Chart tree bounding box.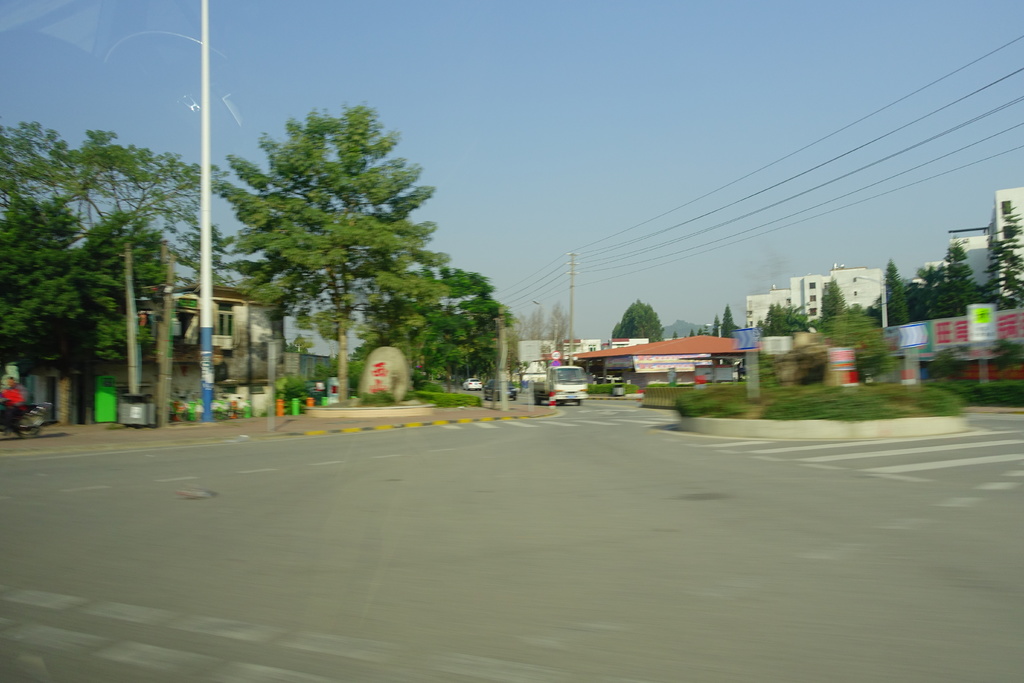
Charted: (left=875, top=256, right=915, bottom=329).
